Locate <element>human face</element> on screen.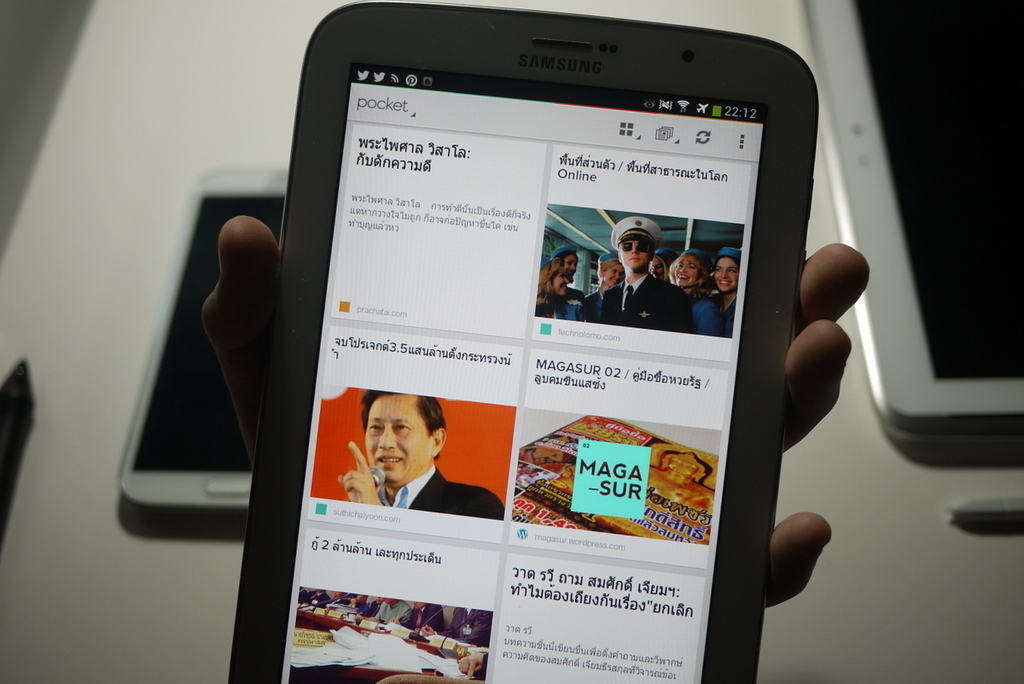
On screen at rect(713, 255, 738, 292).
